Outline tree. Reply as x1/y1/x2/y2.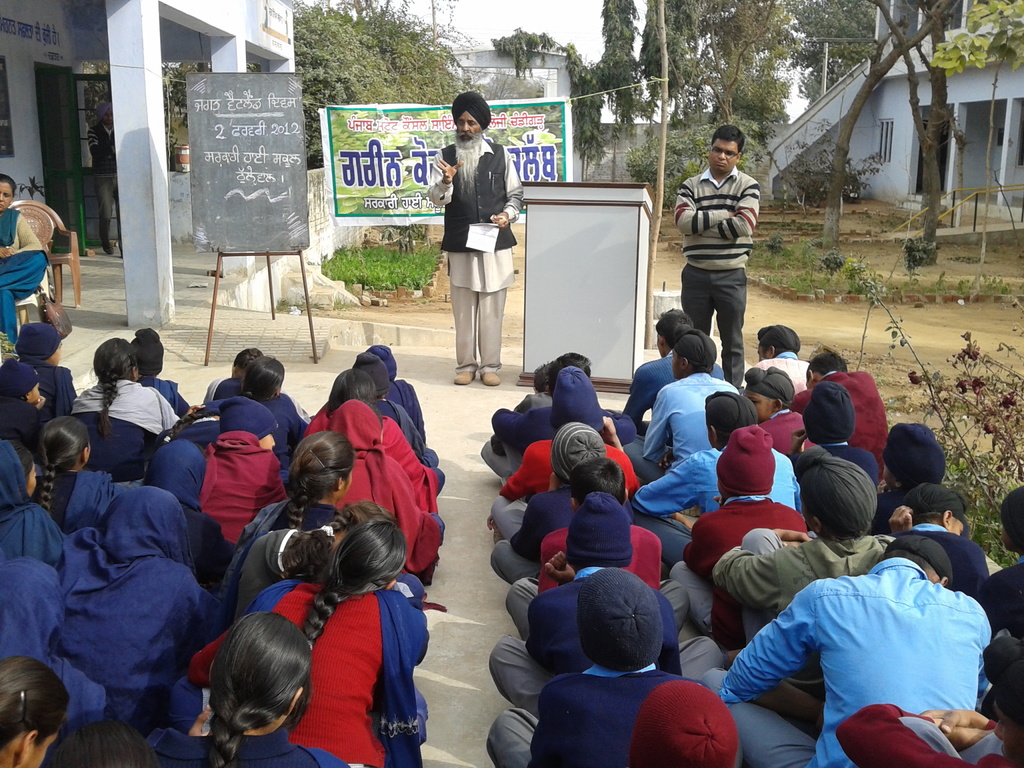
91/0/490/164.
